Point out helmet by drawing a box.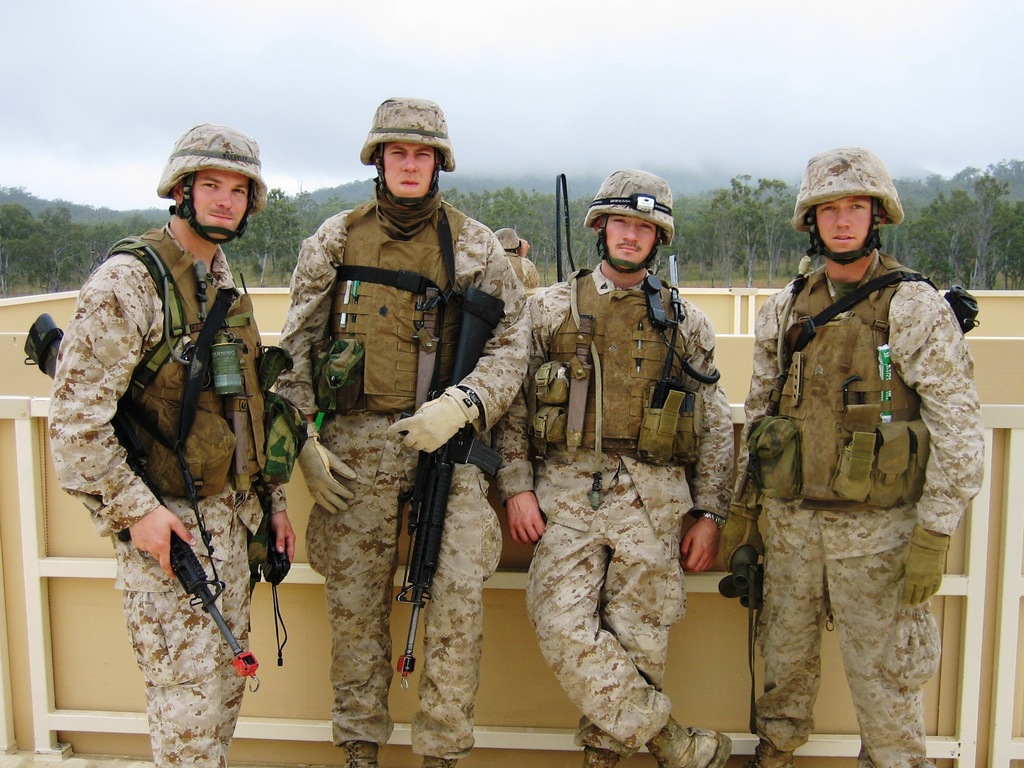
box=[588, 172, 686, 278].
